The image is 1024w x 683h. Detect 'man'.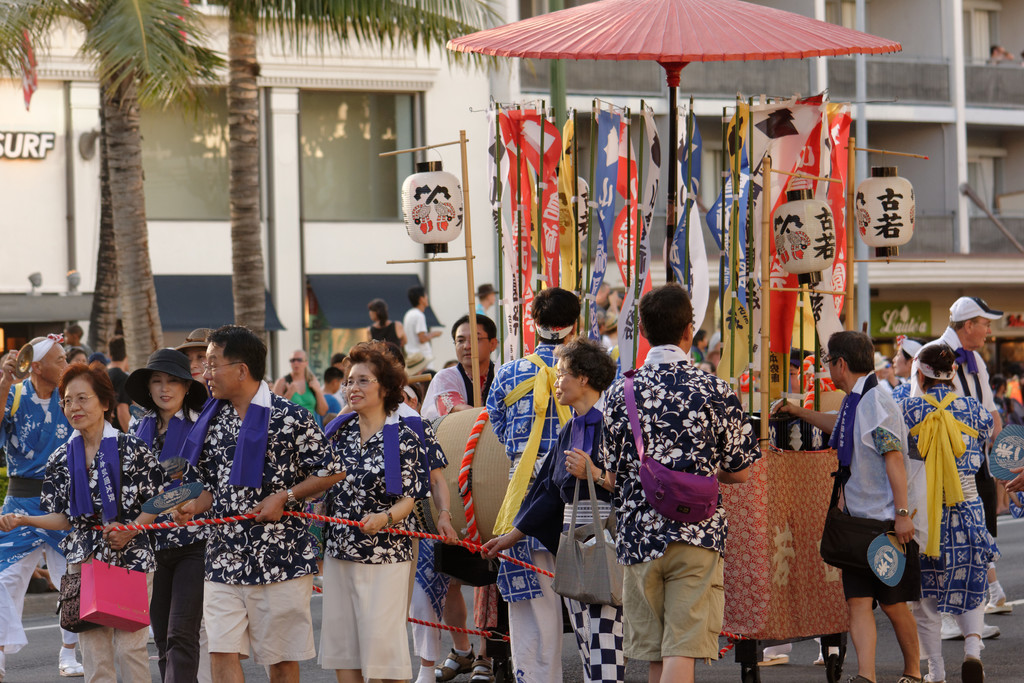
Detection: [x1=471, y1=279, x2=499, y2=312].
